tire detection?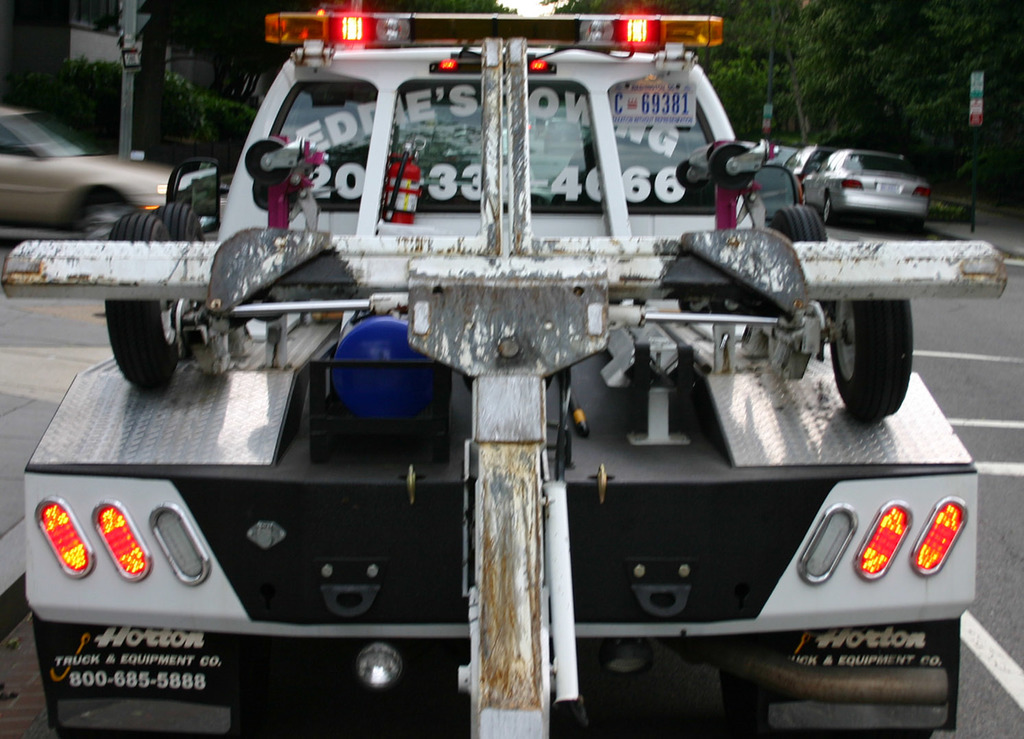
<bbox>676, 158, 708, 187</bbox>
